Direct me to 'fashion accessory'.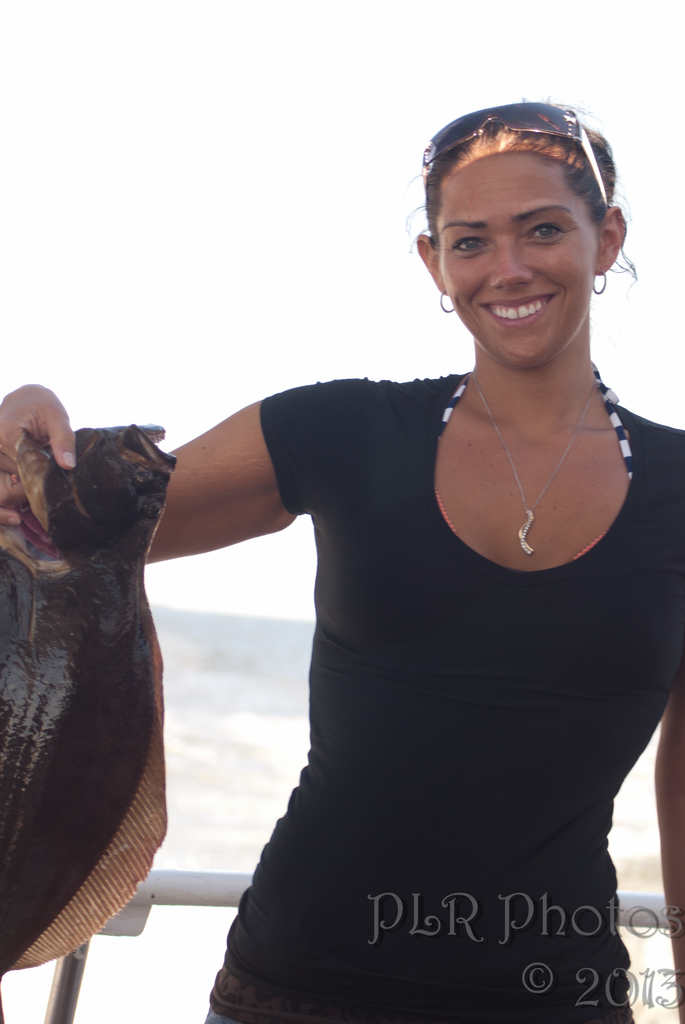
Direction: 590/267/610/295.
